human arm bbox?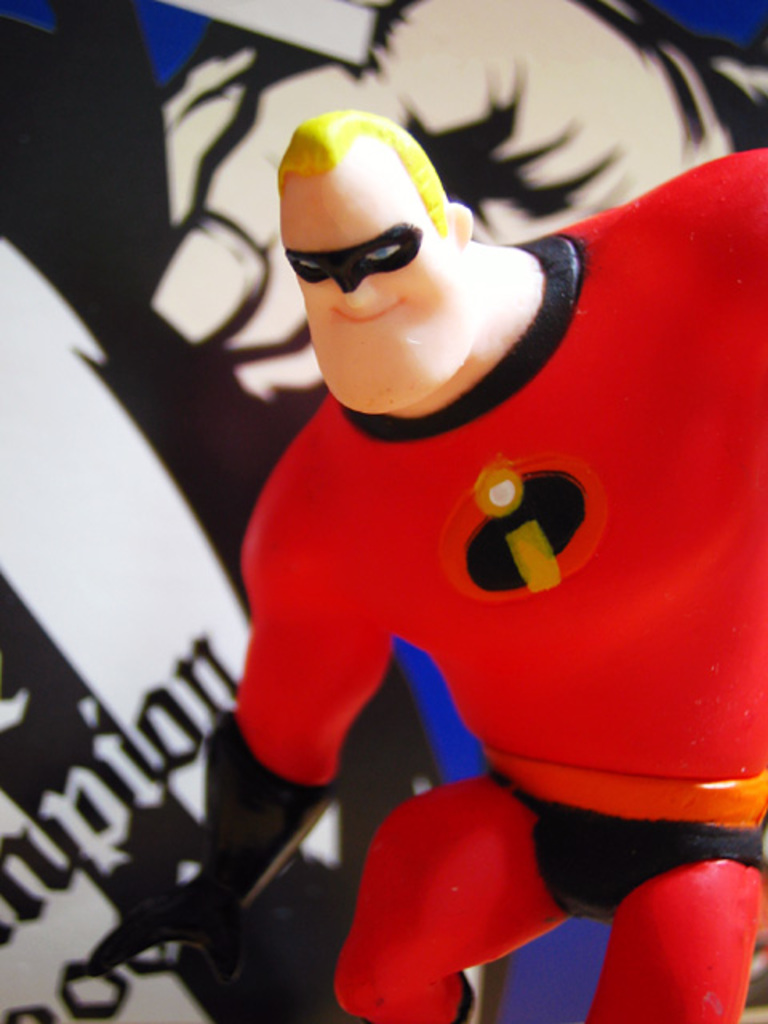
(83,550,370,949)
